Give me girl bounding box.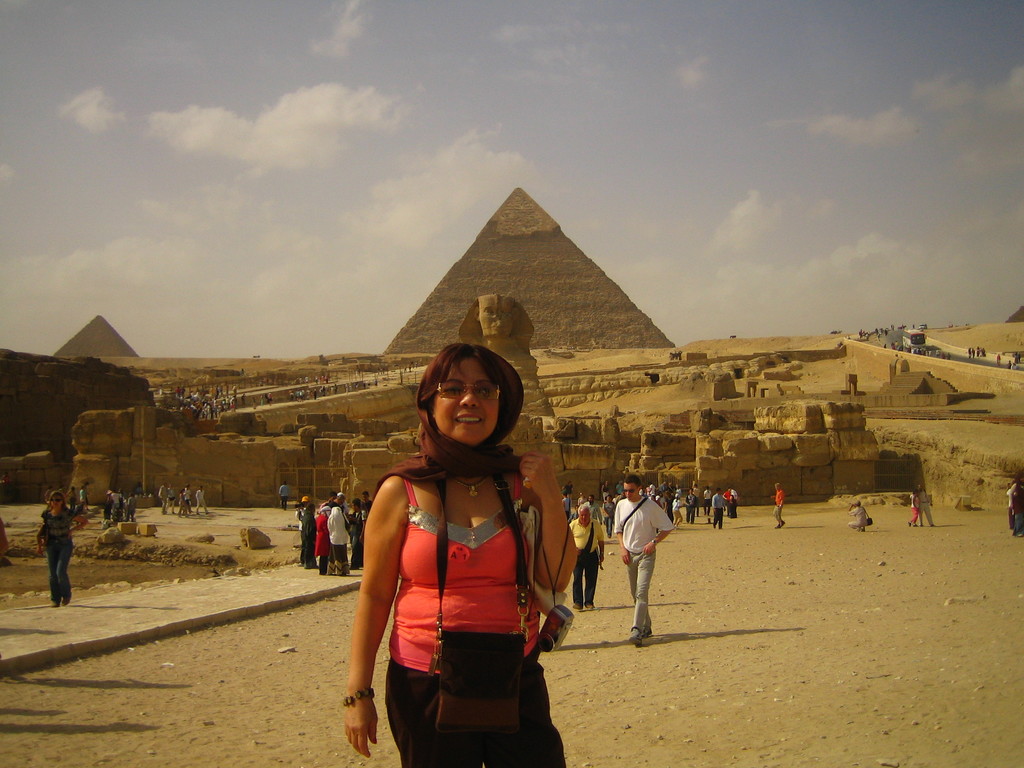
x1=332 y1=321 x2=575 y2=767.
